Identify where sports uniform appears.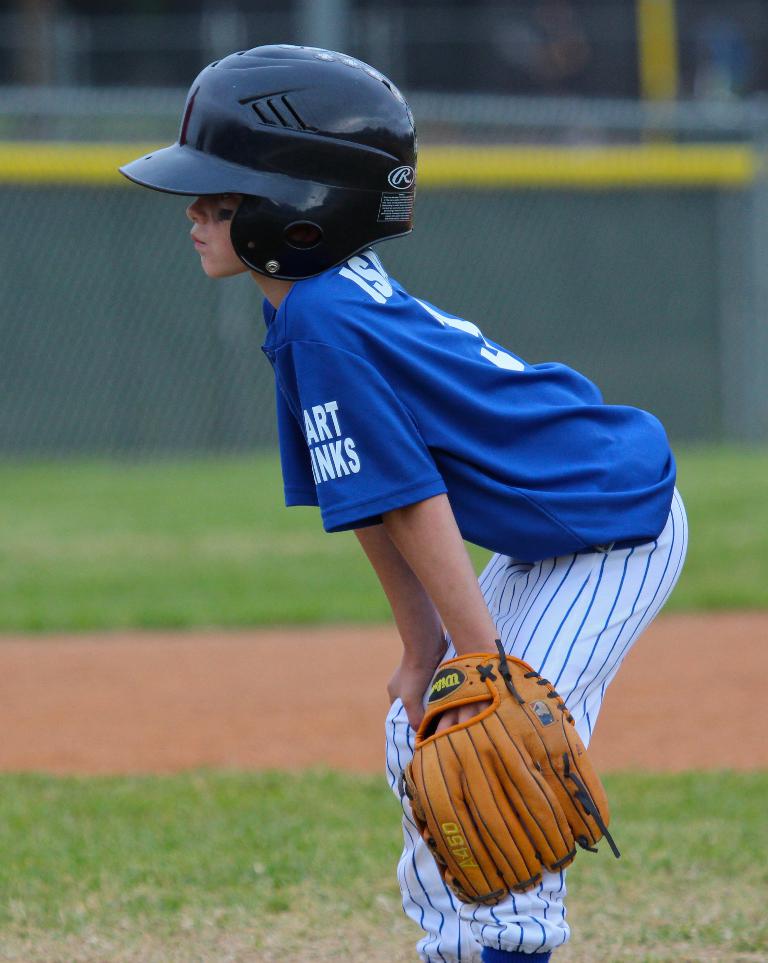
Appears at x1=117 y1=43 x2=690 y2=962.
